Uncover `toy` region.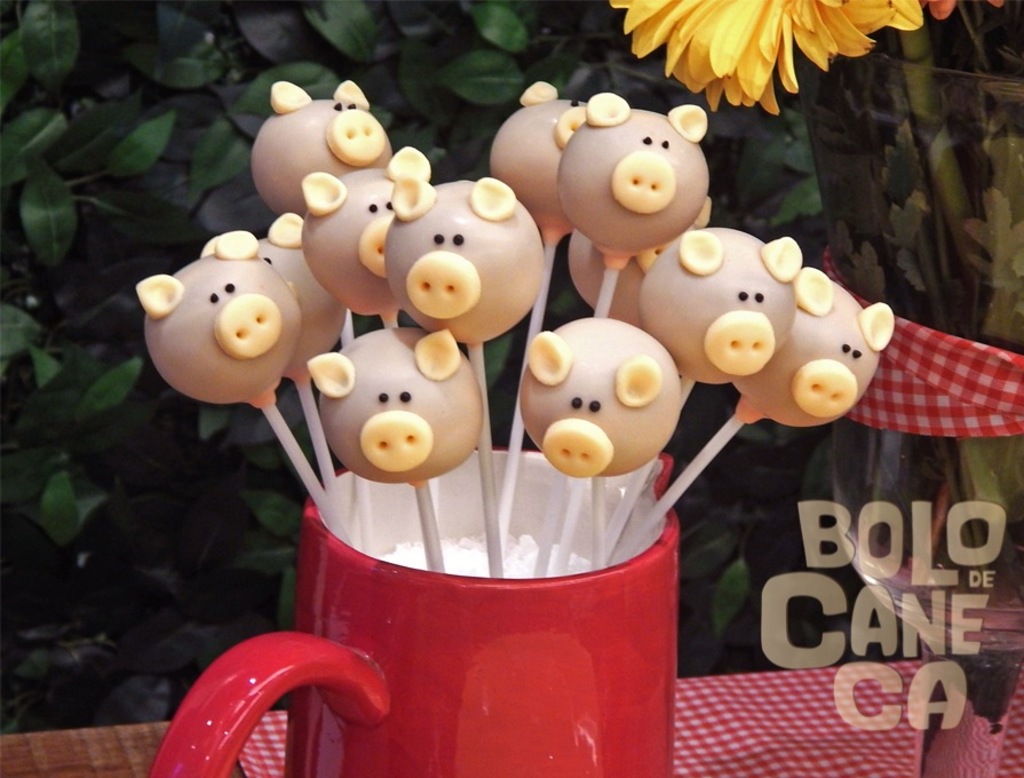
Uncovered: [left=569, top=219, right=692, bottom=331].
